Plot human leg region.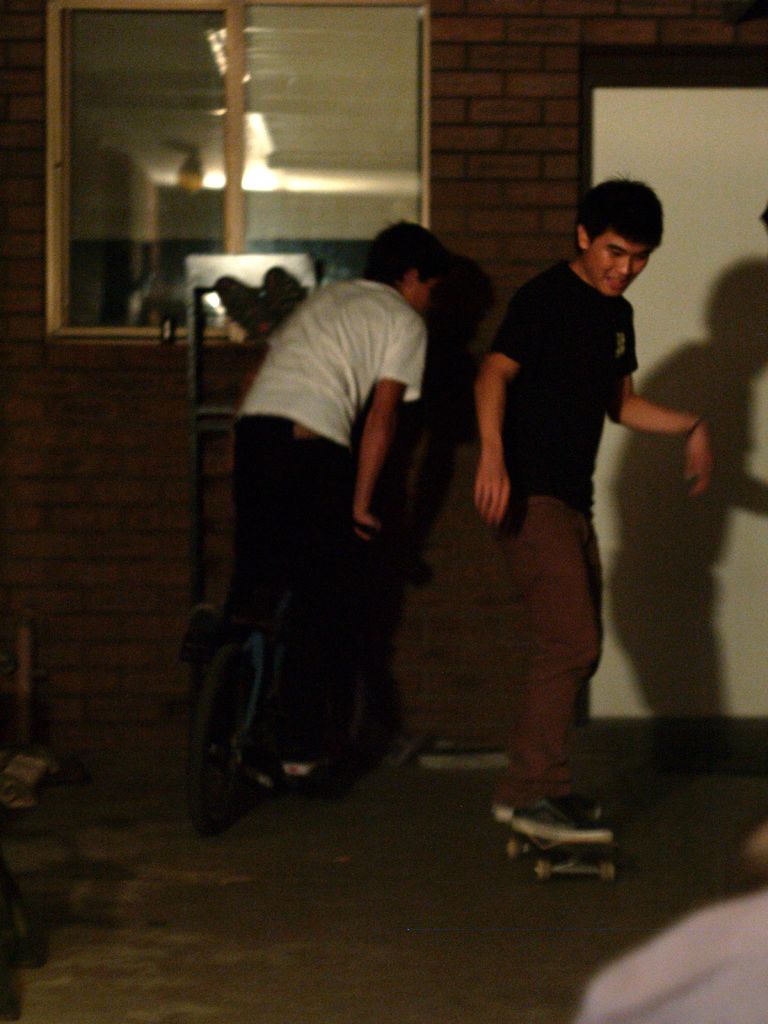
Plotted at detection(486, 500, 620, 844).
